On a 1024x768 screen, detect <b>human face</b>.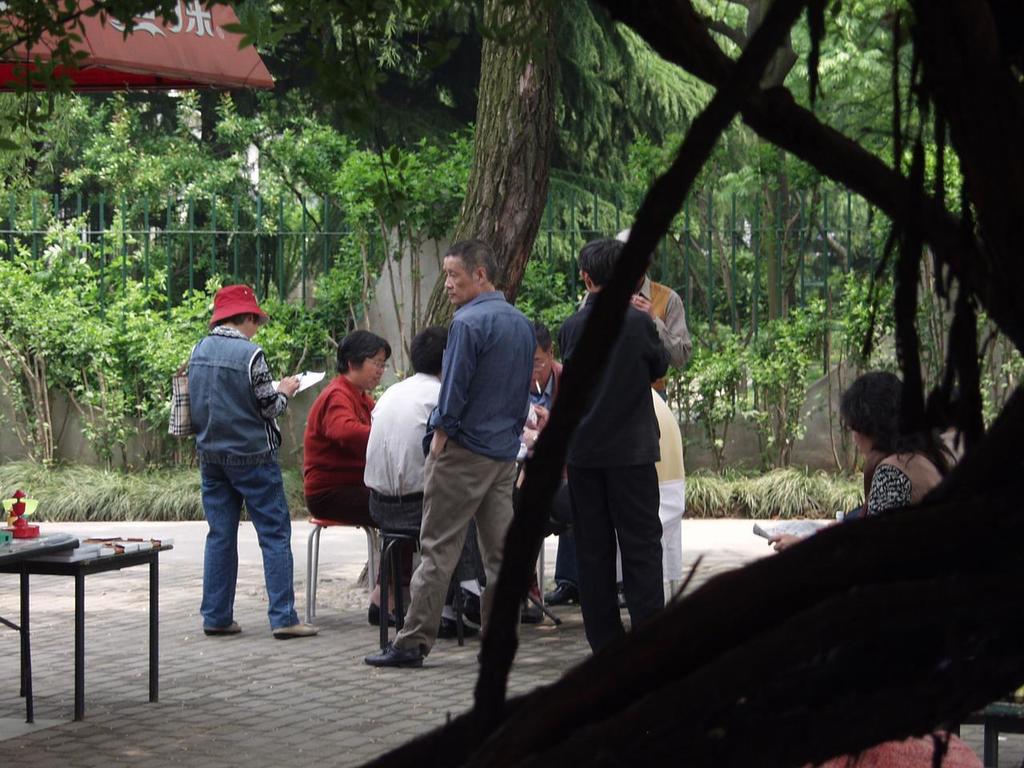
bbox=(355, 348, 385, 386).
